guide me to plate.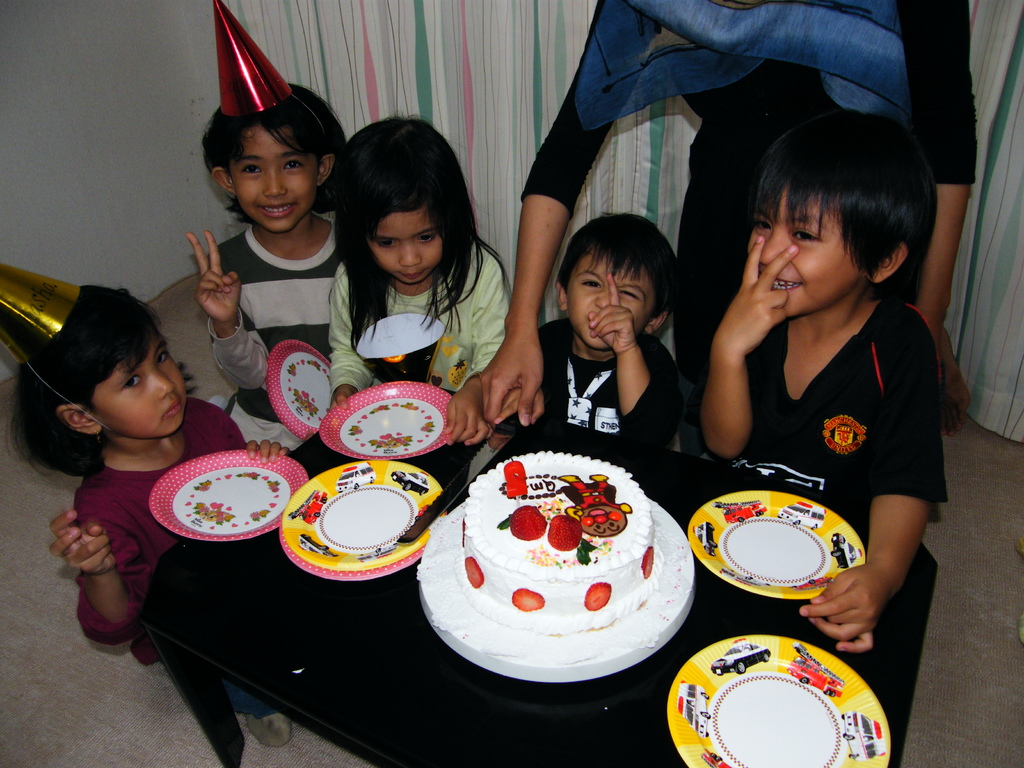
Guidance: l=279, t=461, r=447, b=580.
